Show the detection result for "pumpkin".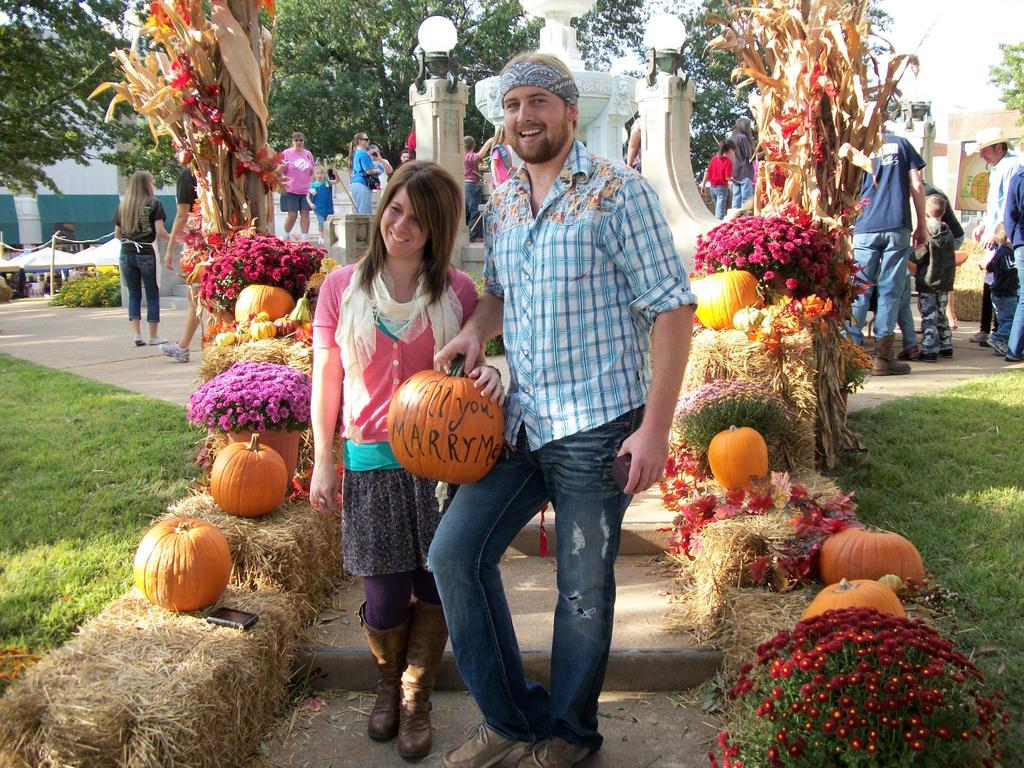
[left=689, top=262, right=764, bottom=330].
